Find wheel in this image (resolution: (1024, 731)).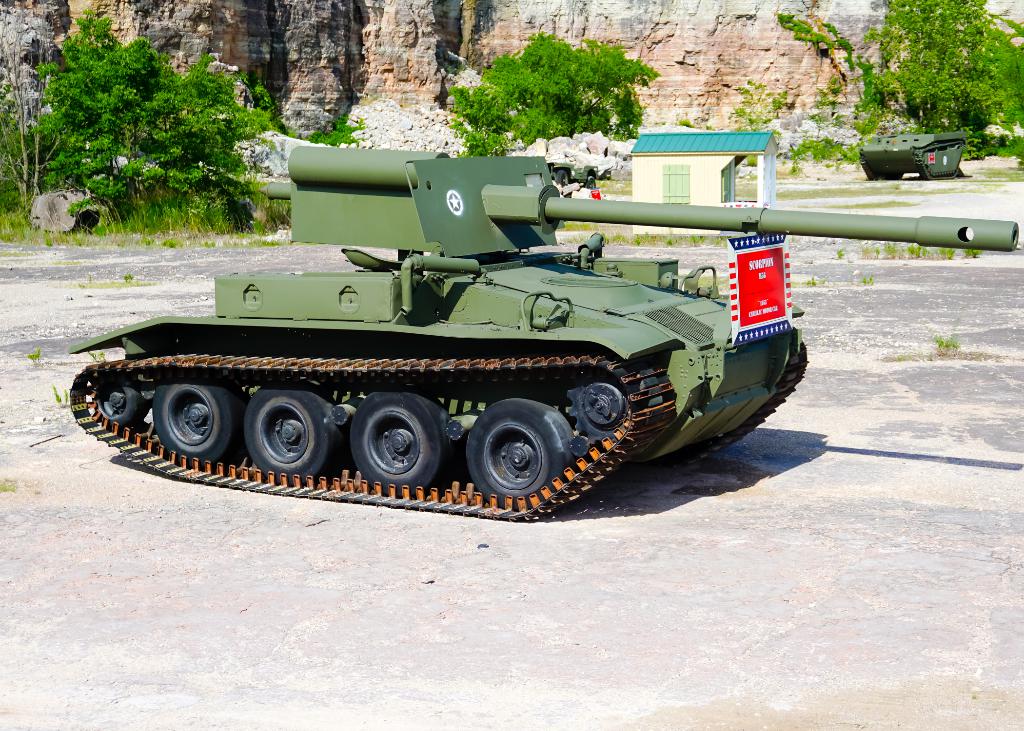
[349, 386, 459, 501].
